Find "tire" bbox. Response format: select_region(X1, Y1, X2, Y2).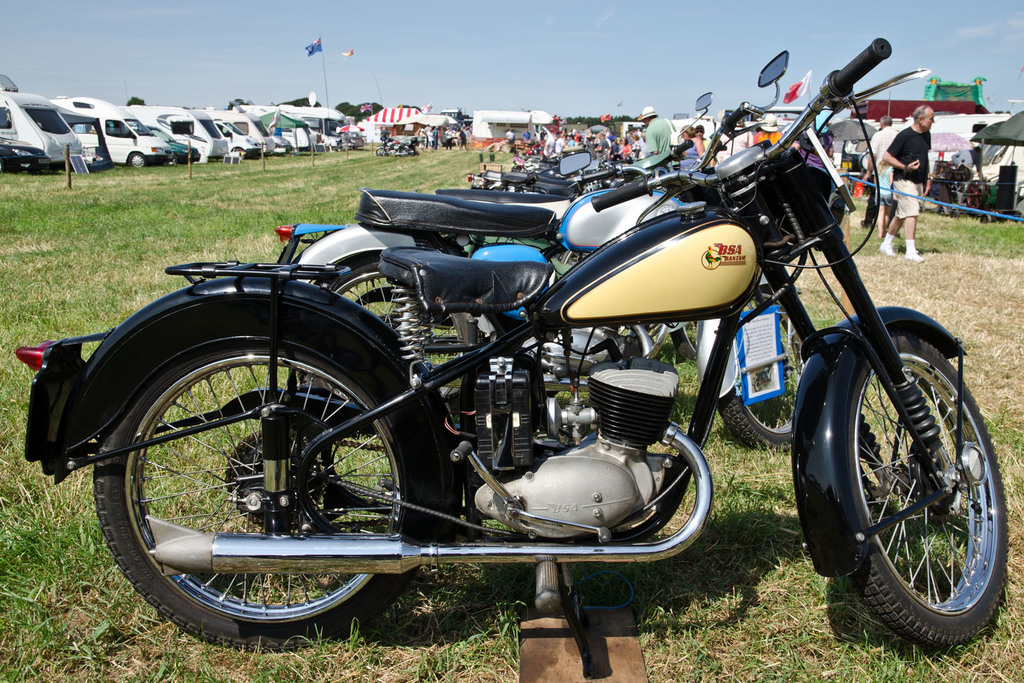
select_region(712, 282, 807, 451).
